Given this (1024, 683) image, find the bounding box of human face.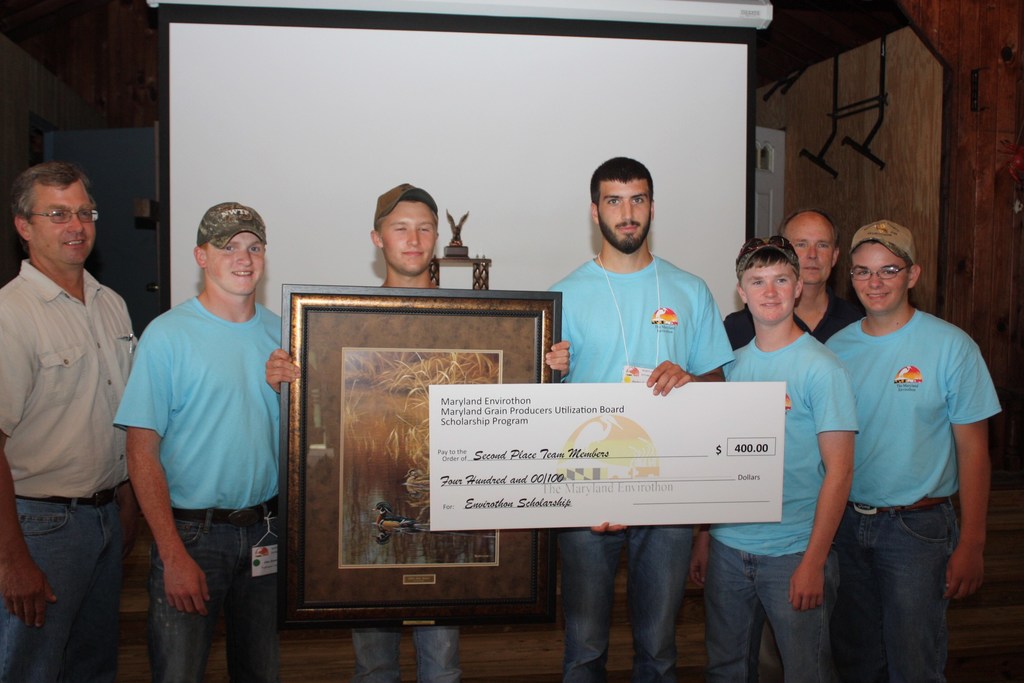
x1=851 y1=243 x2=906 y2=312.
